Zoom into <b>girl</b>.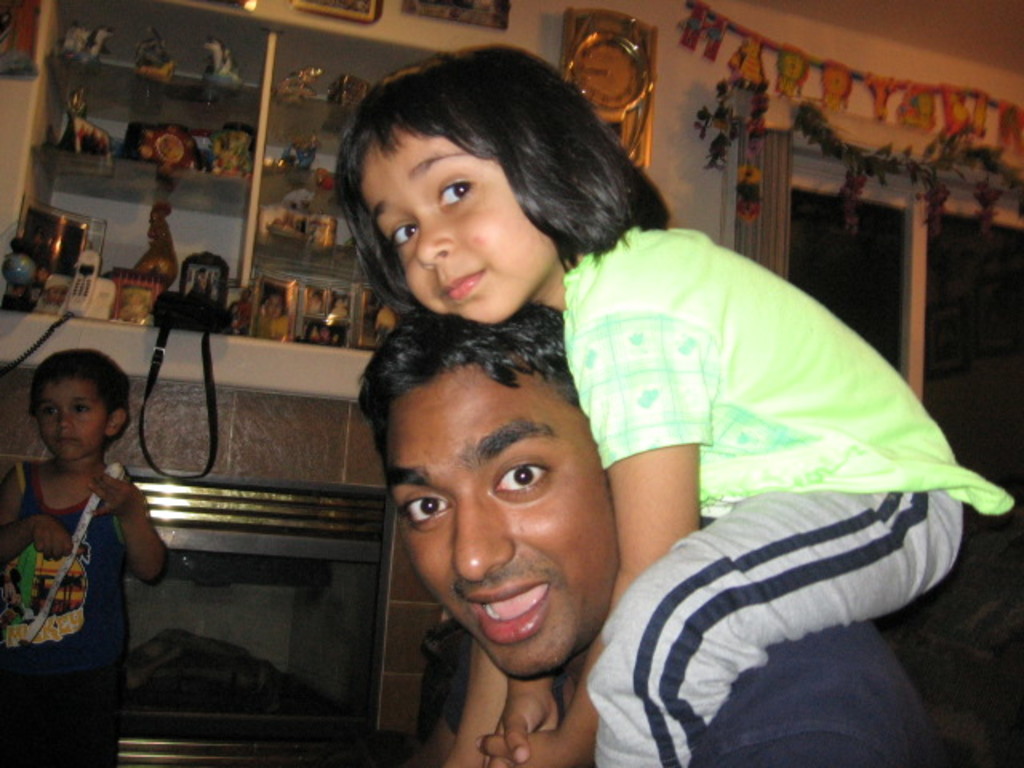
Zoom target: {"x1": 331, "y1": 37, "x2": 1014, "y2": 766}.
